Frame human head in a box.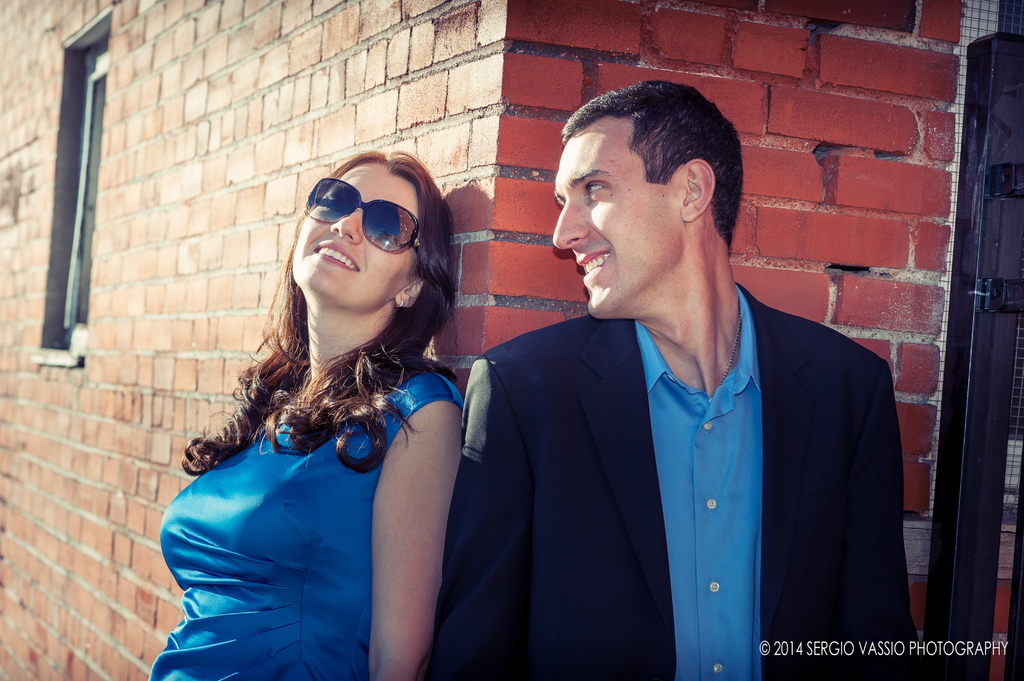
x1=289 y1=152 x2=457 y2=319.
